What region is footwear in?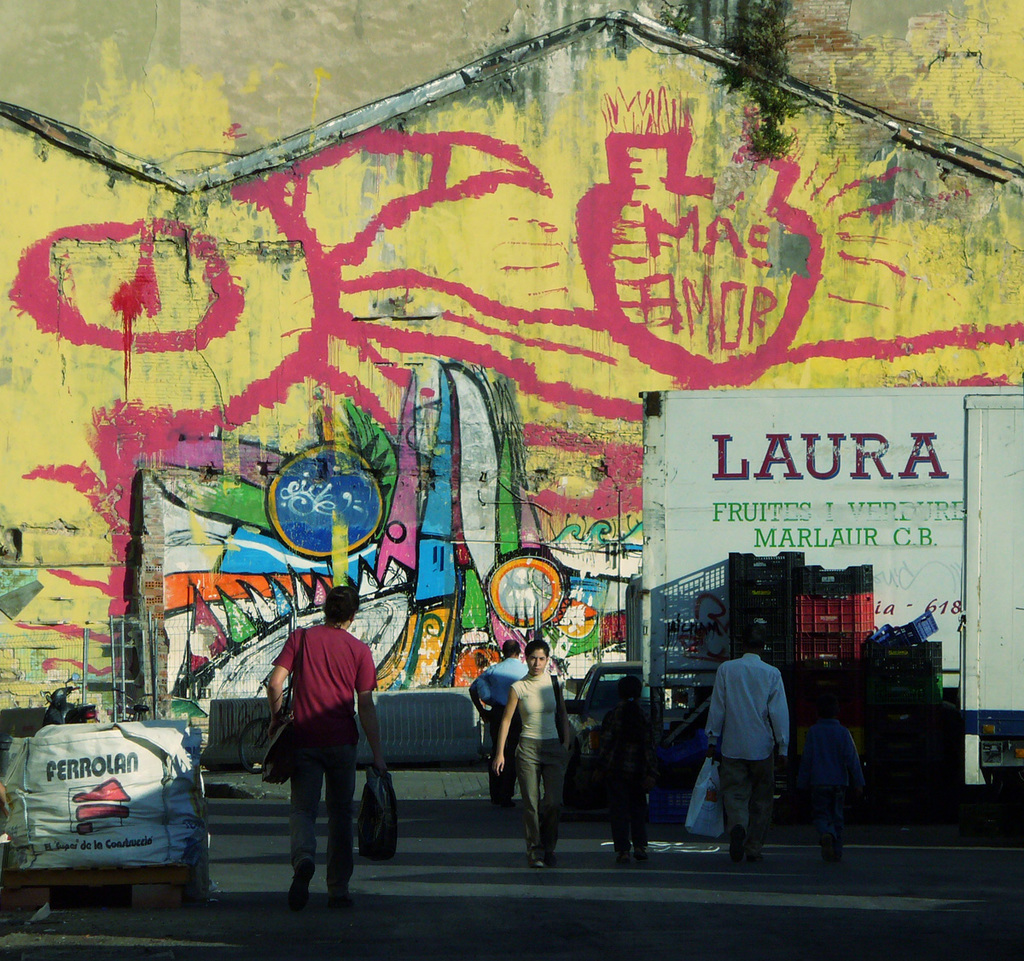
284:859:310:906.
